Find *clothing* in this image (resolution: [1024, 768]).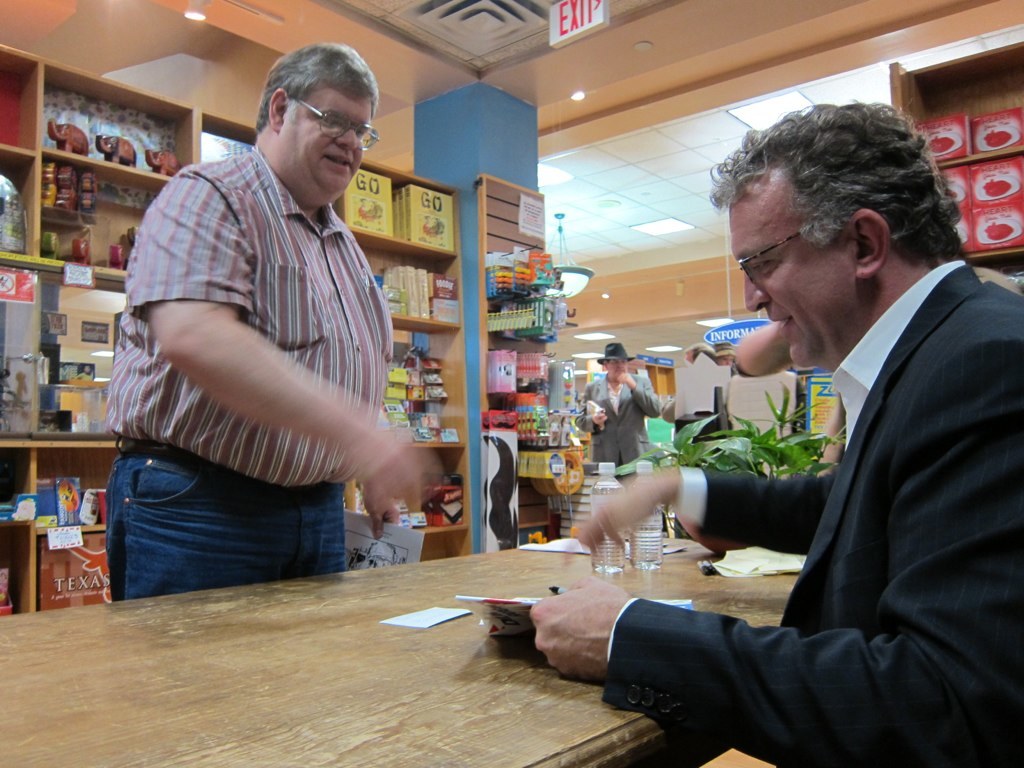
116:95:408:560.
